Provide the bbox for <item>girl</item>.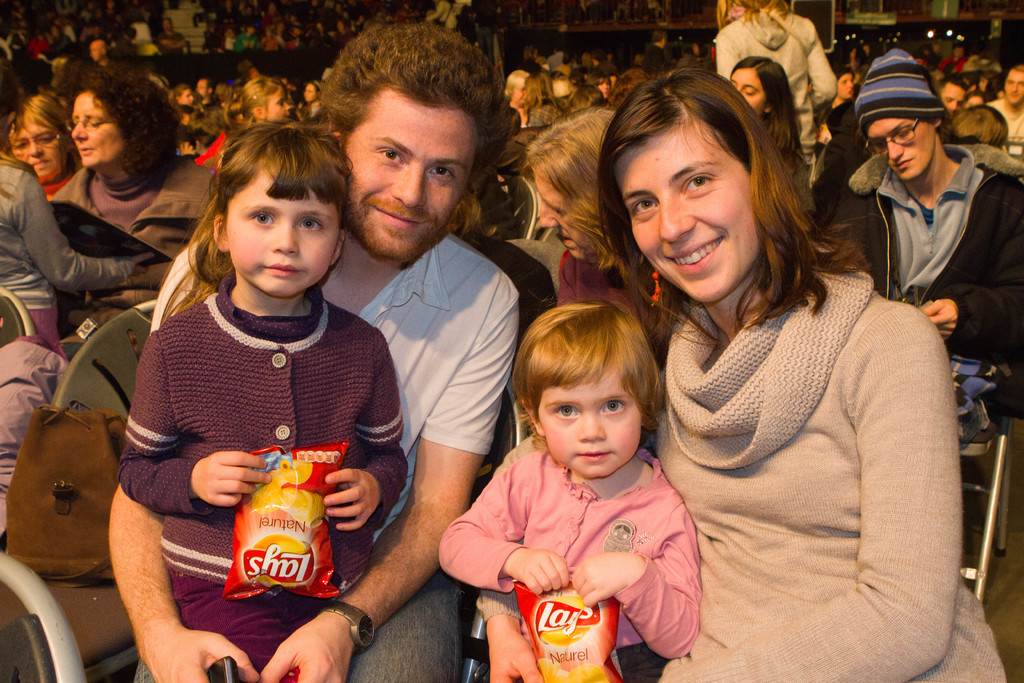
[x1=439, y1=302, x2=703, y2=682].
